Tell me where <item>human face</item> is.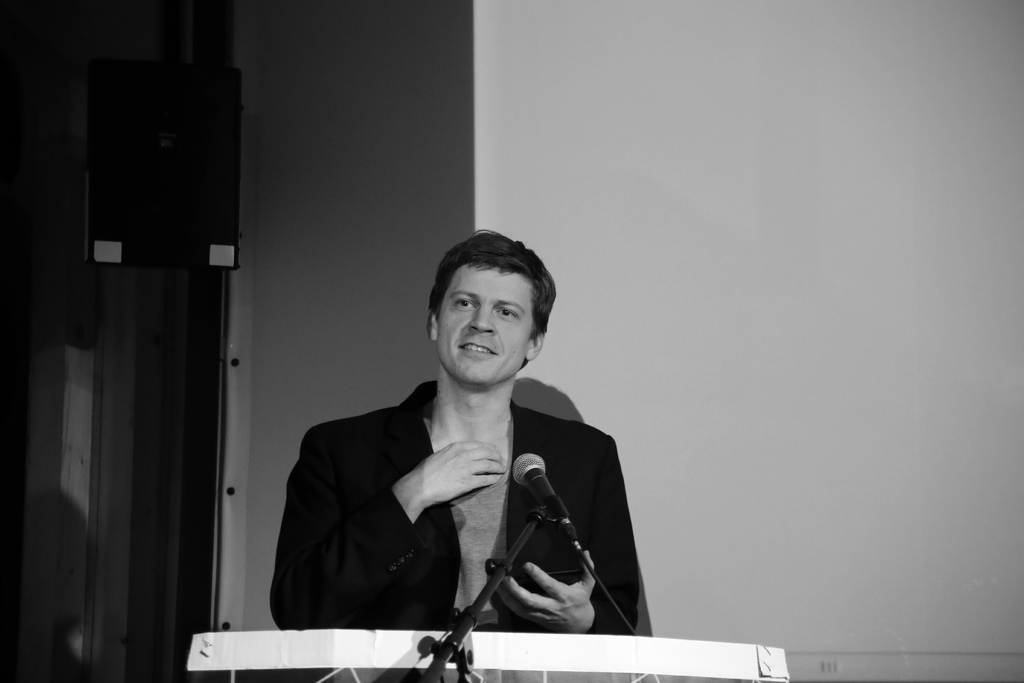
<item>human face</item> is at [435, 256, 532, 390].
